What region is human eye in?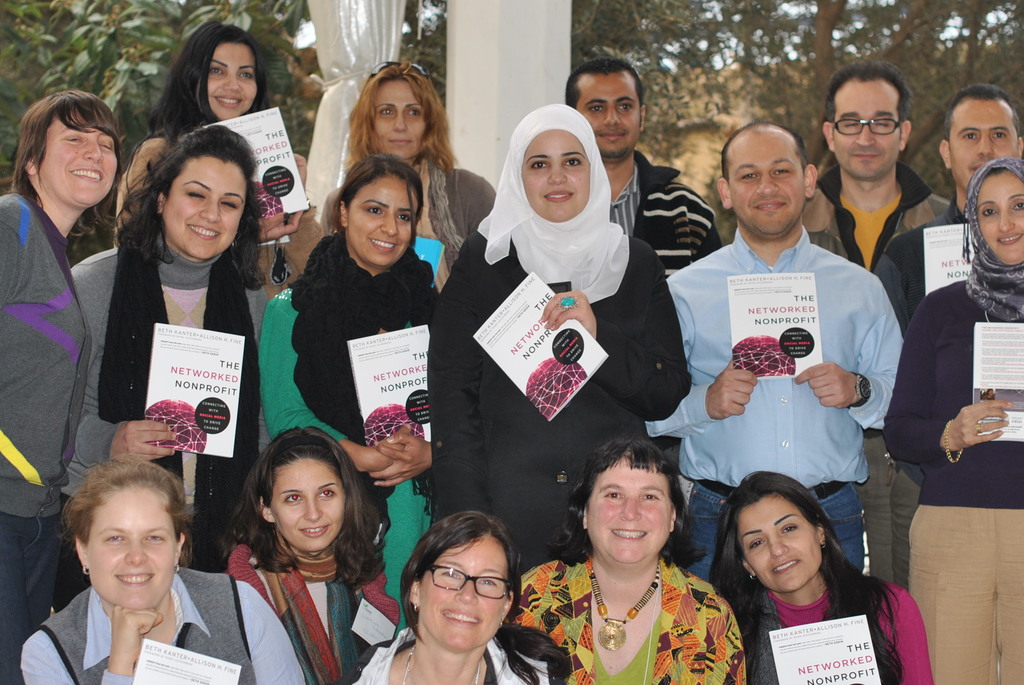
[x1=615, y1=98, x2=631, y2=114].
